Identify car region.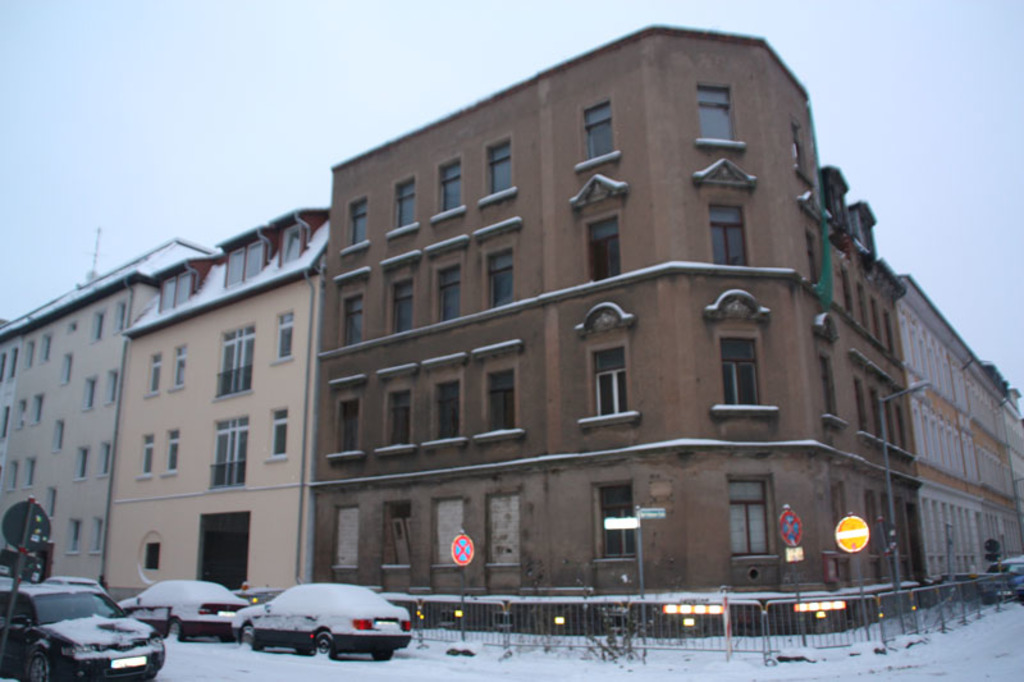
Region: detection(0, 577, 165, 681).
